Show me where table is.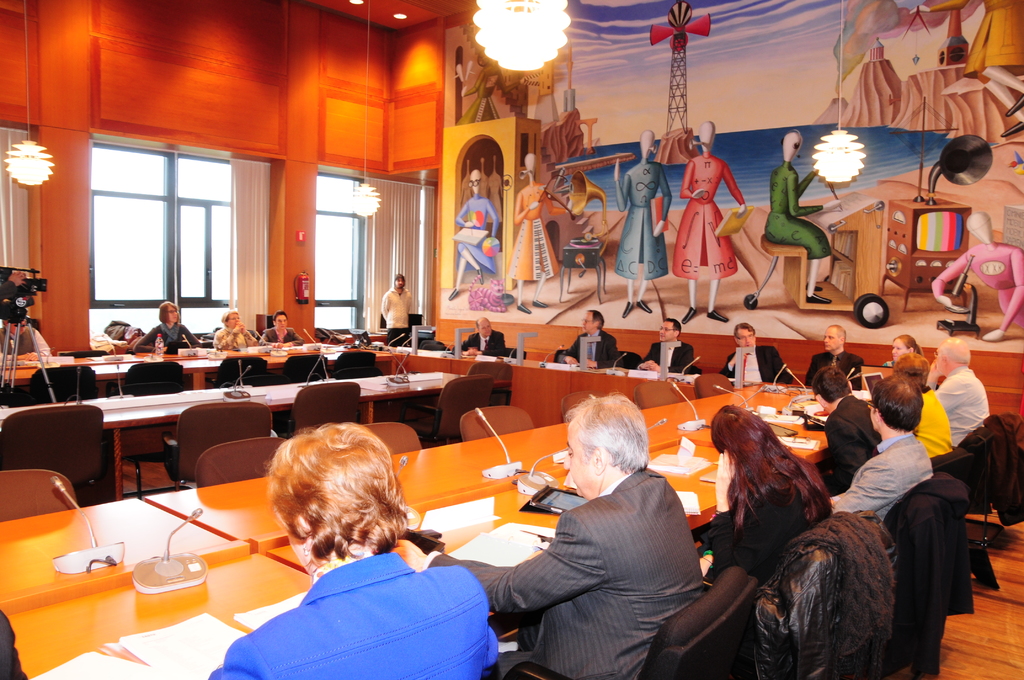
table is at [x1=1, y1=340, x2=695, y2=496].
